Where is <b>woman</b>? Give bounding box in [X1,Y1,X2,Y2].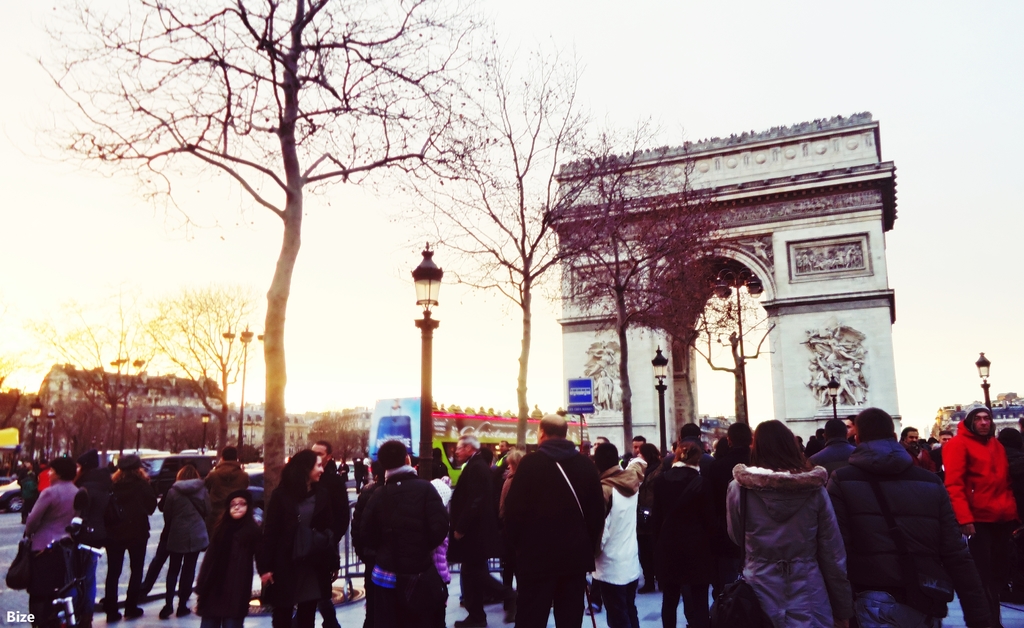
[255,449,342,627].
